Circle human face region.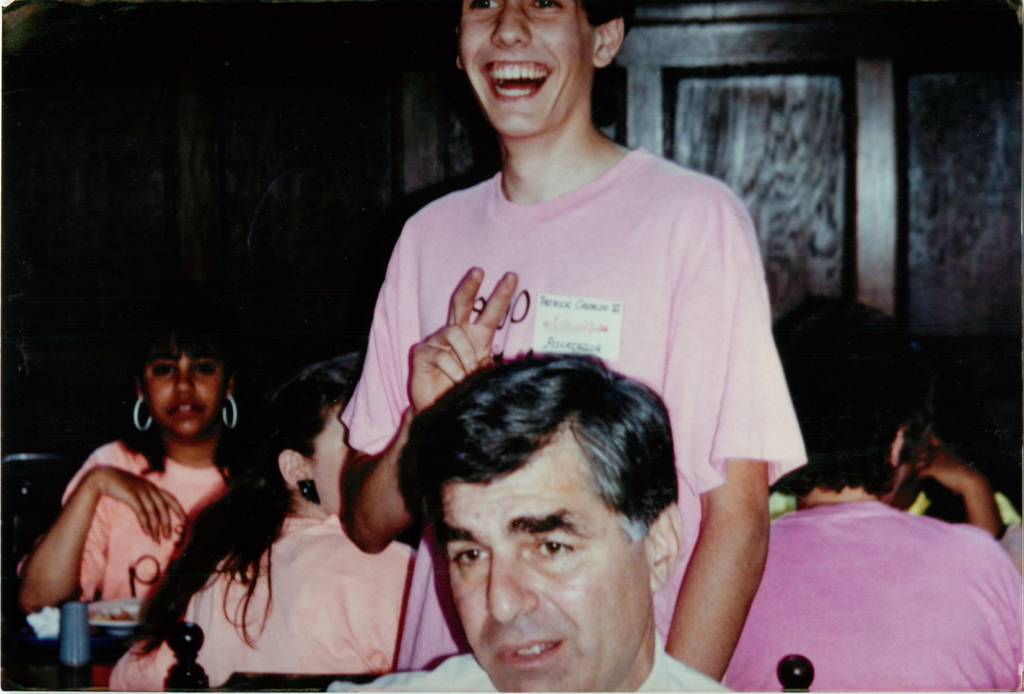
Region: BBox(435, 432, 649, 693).
